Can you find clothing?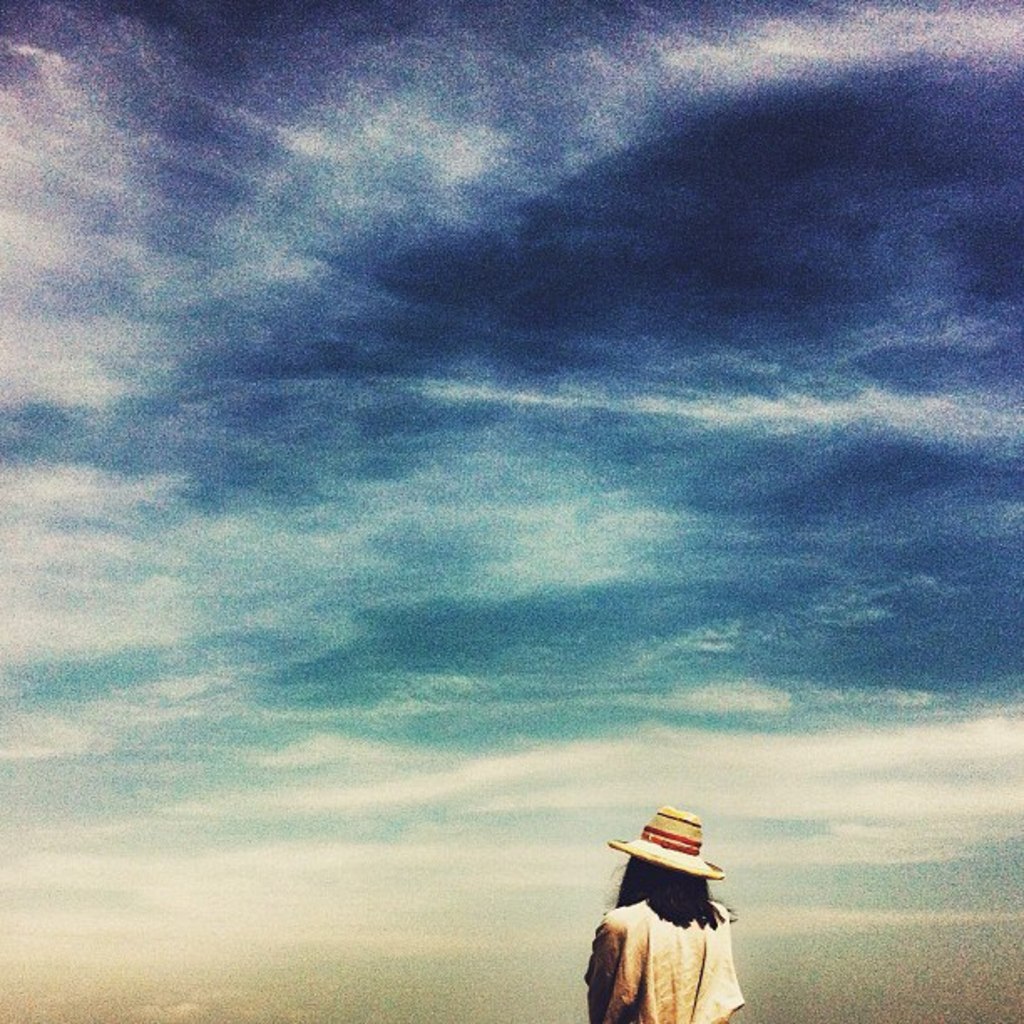
Yes, bounding box: <bbox>587, 892, 748, 1022</bbox>.
